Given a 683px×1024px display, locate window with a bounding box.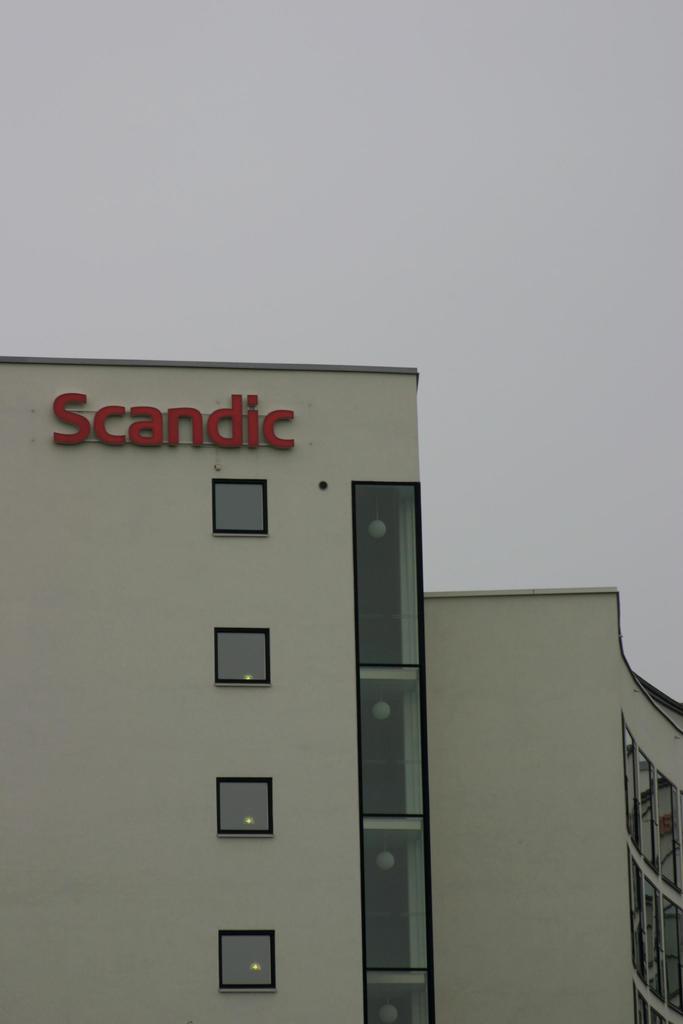
Located: box(216, 624, 272, 691).
